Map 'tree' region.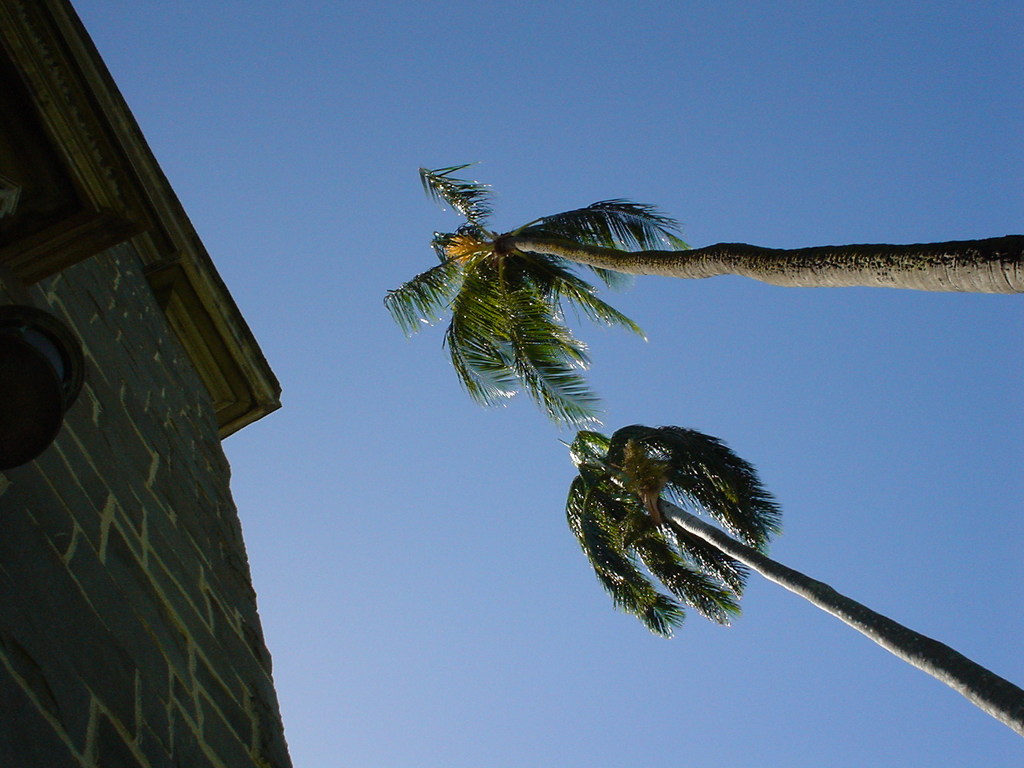
Mapped to 355:150:1023:435.
